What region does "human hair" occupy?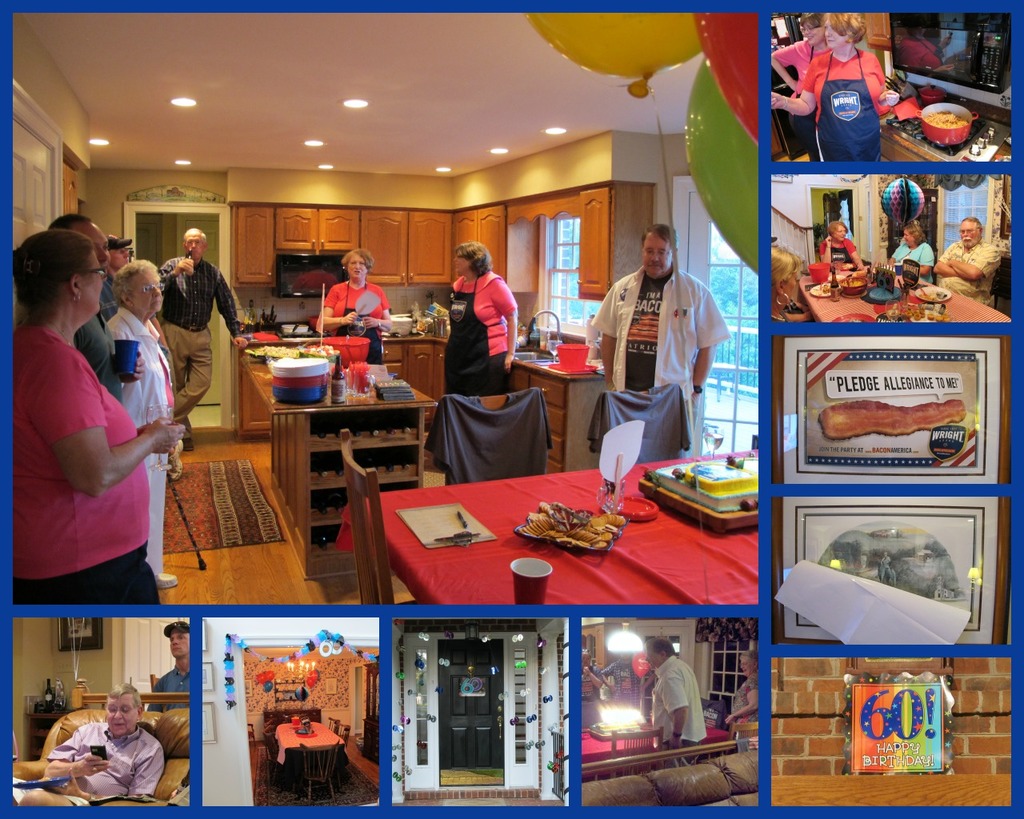
{"x1": 182, "y1": 227, "x2": 205, "y2": 248}.
